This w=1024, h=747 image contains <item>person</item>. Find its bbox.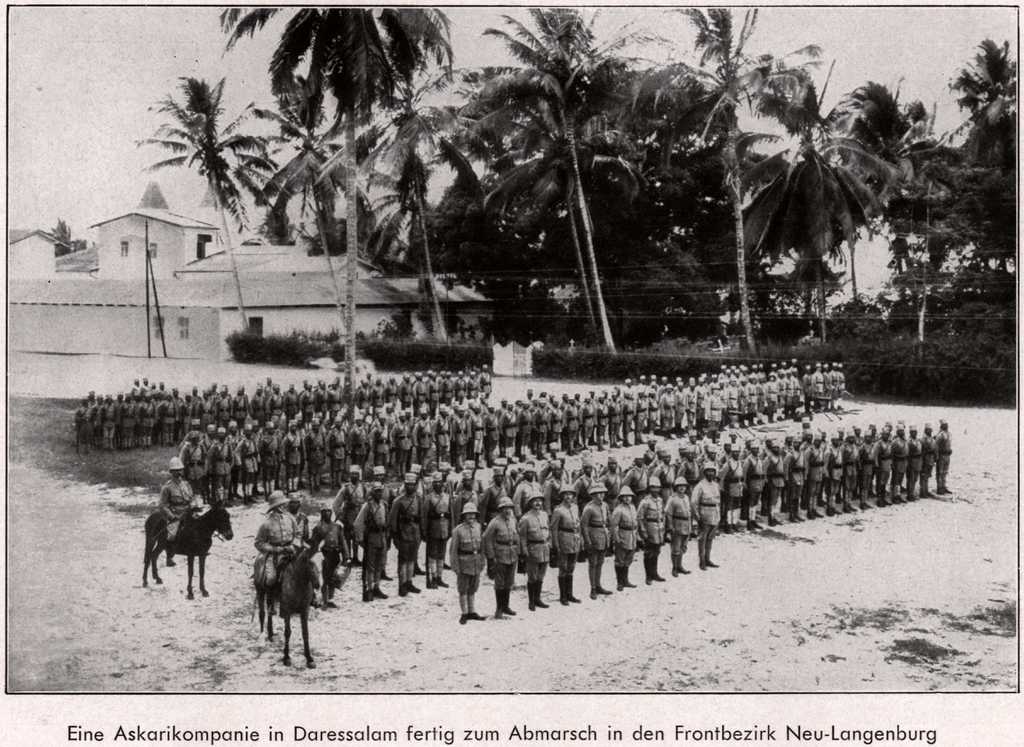
x1=678, y1=452, x2=700, y2=484.
